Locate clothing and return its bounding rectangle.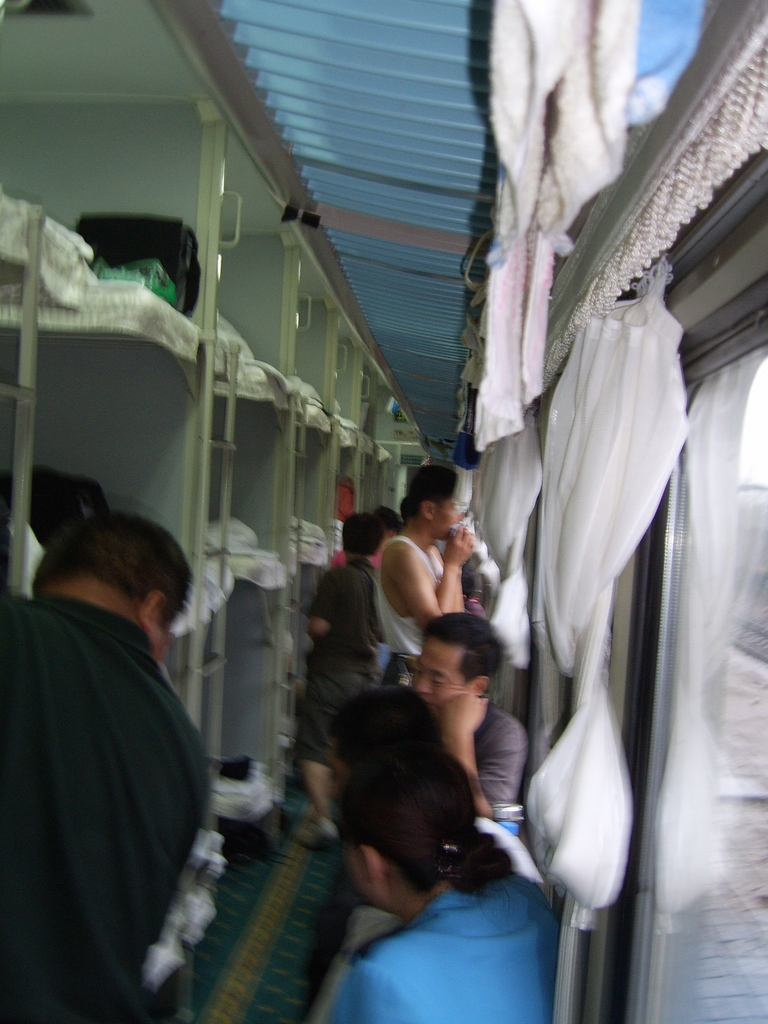
crop(308, 870, 562, 1023).
